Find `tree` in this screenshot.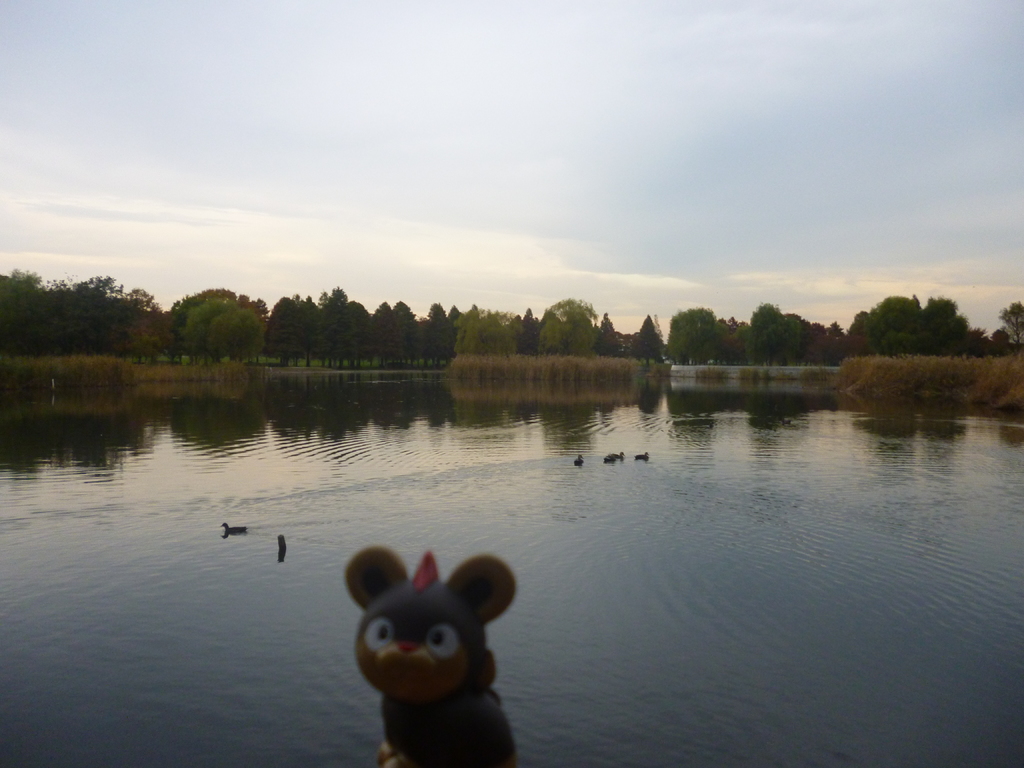
The bounding box for `tree` is 512:300:547:359.
